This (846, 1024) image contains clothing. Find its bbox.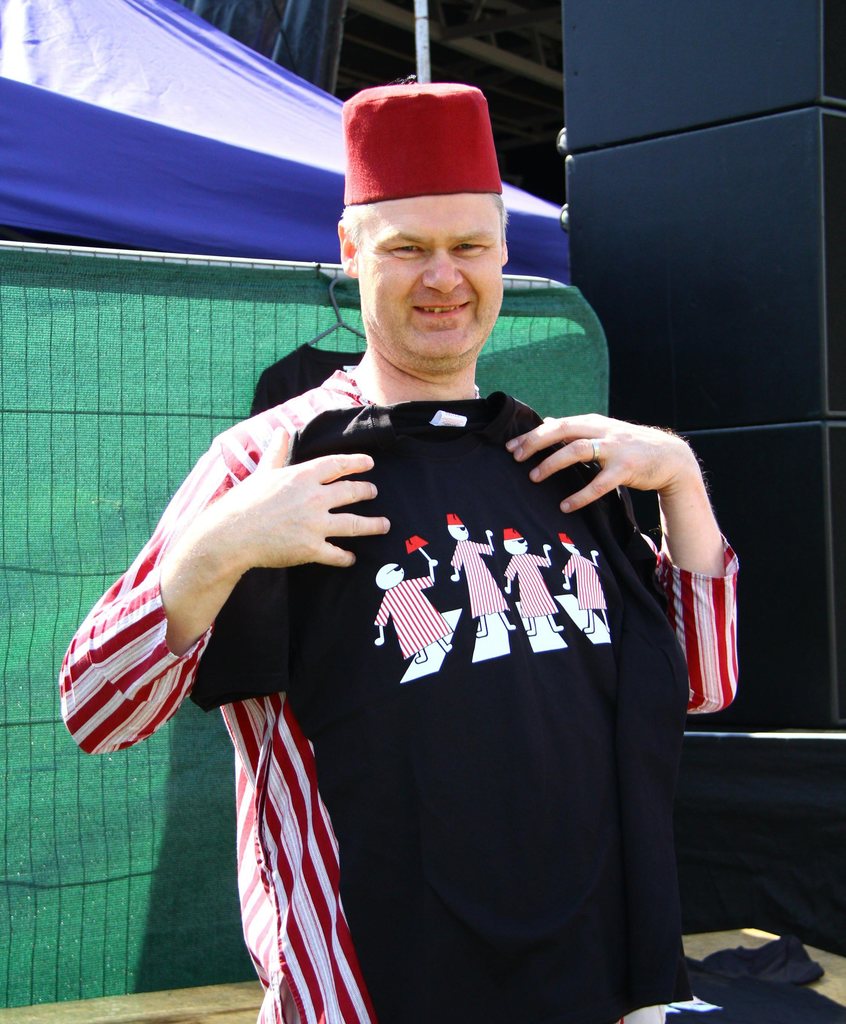
box=[234, 378, 690, 952].
